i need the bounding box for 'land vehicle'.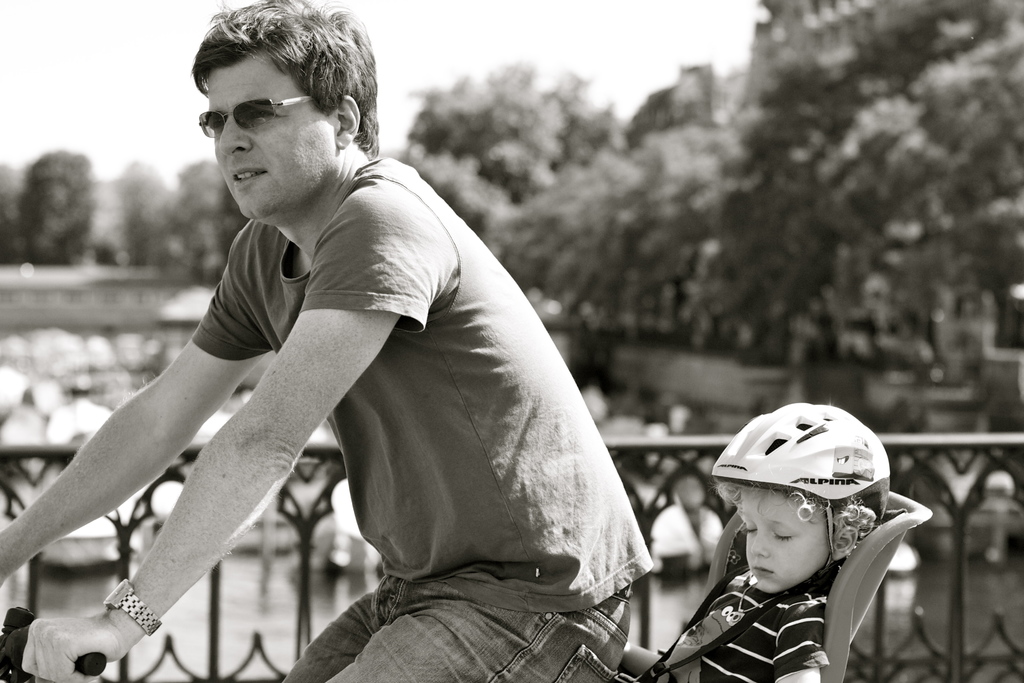
Here it is: region(0, 488, 928, 682).
